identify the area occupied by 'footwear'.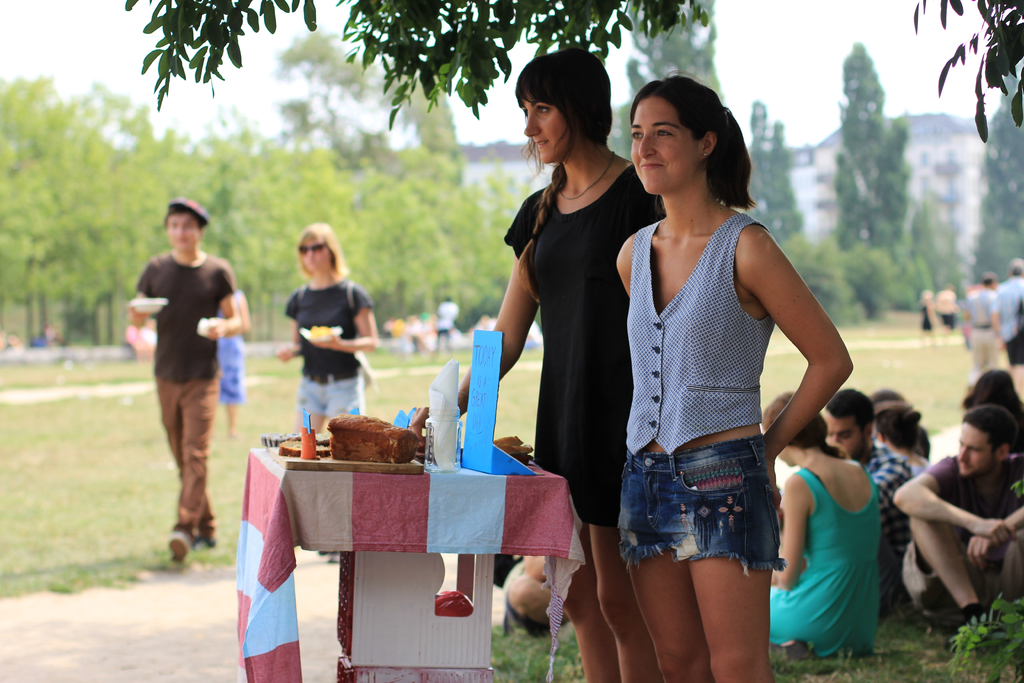
Area: BBox(192, 537, 217, 551).
